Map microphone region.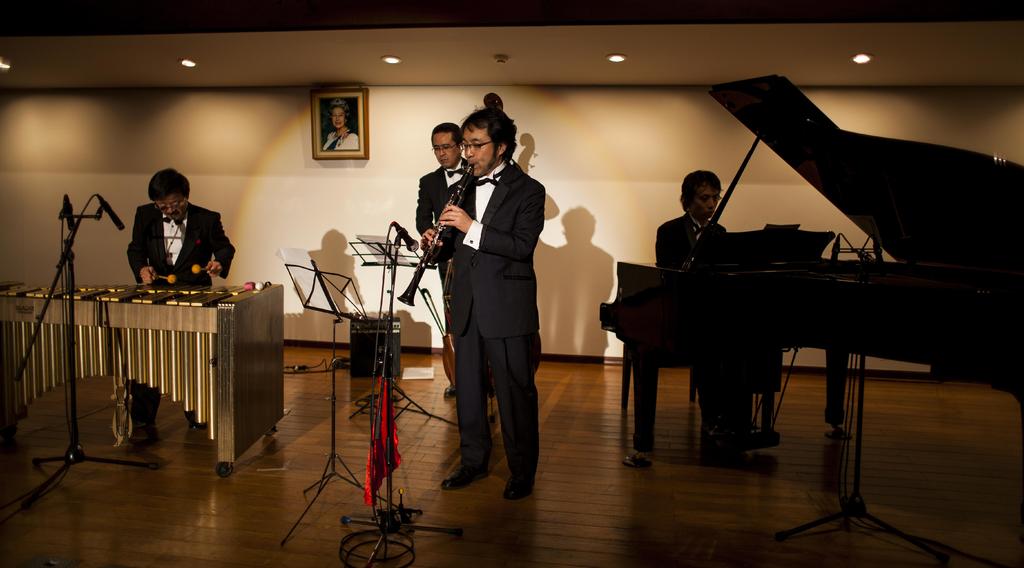
Mapped to <region>95, 193, 125, 232</region>.
